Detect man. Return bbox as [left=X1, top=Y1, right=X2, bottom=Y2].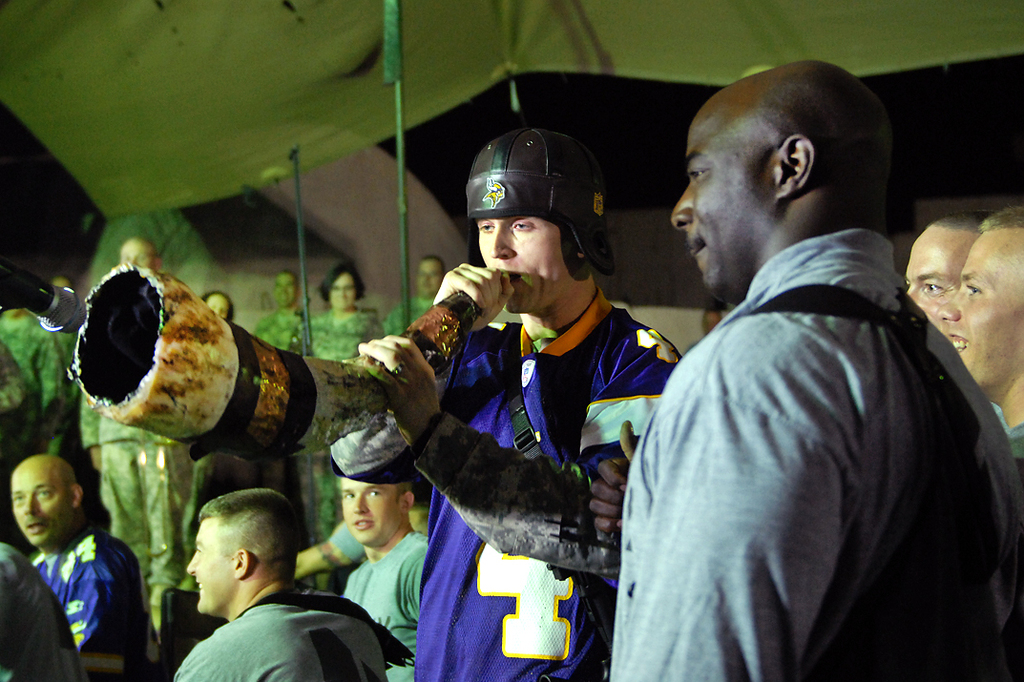
[left=344, top=469, right=428, bottom=681].
